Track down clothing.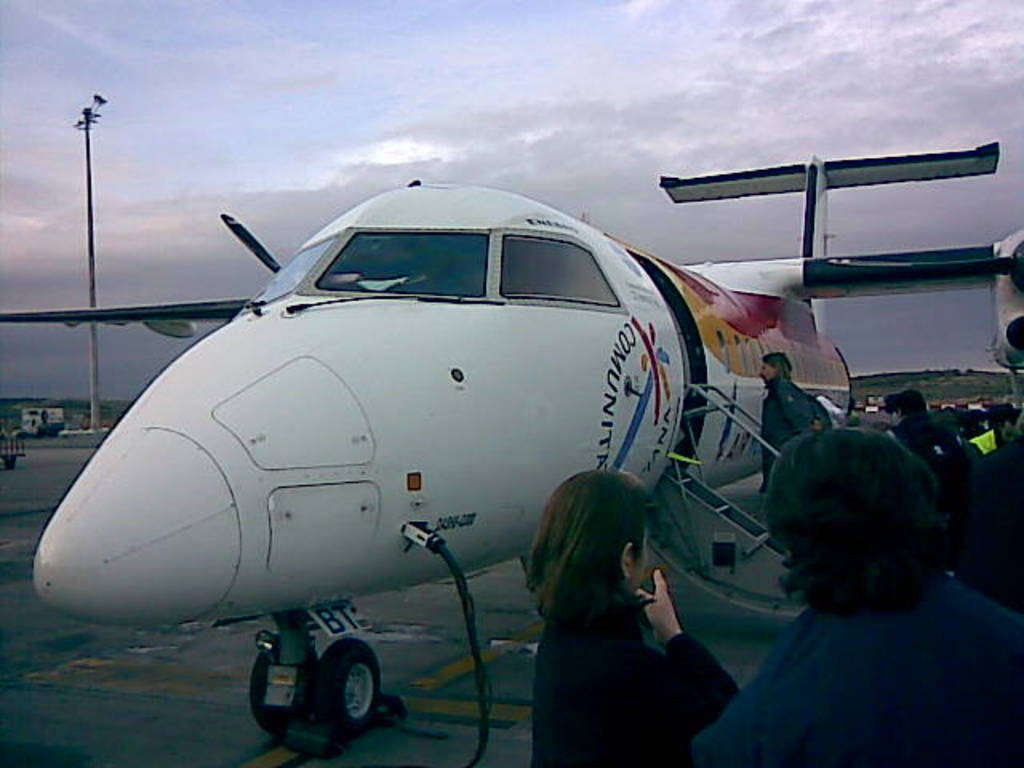
Tracked to detection(912, 403, 981, 499).
